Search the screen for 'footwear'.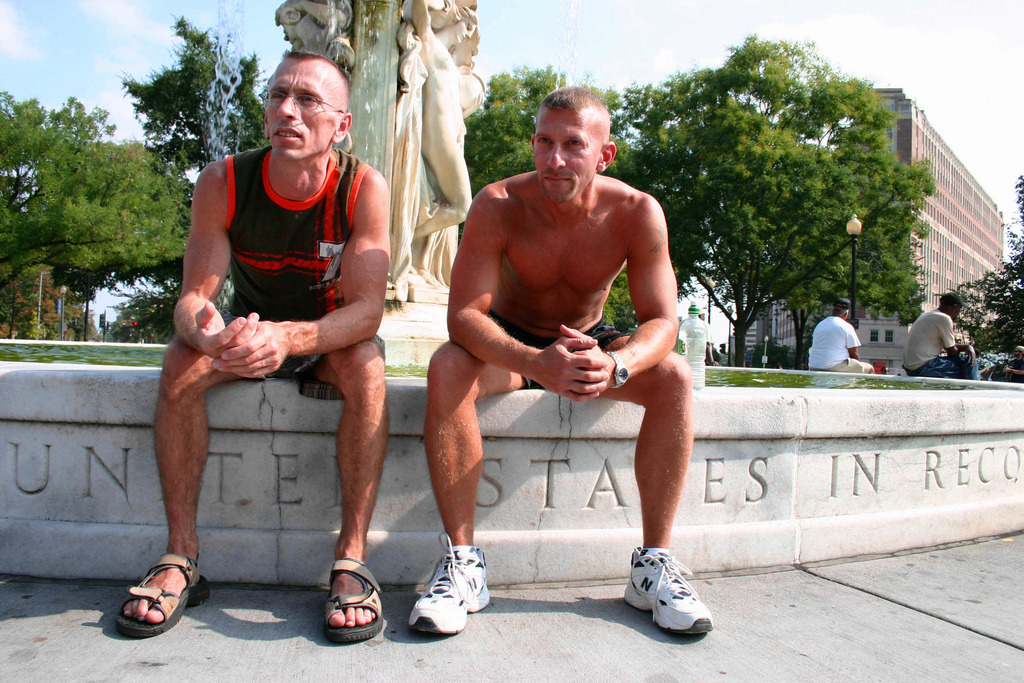
Found at [left=410, top=531, right=490, bottom=638].
